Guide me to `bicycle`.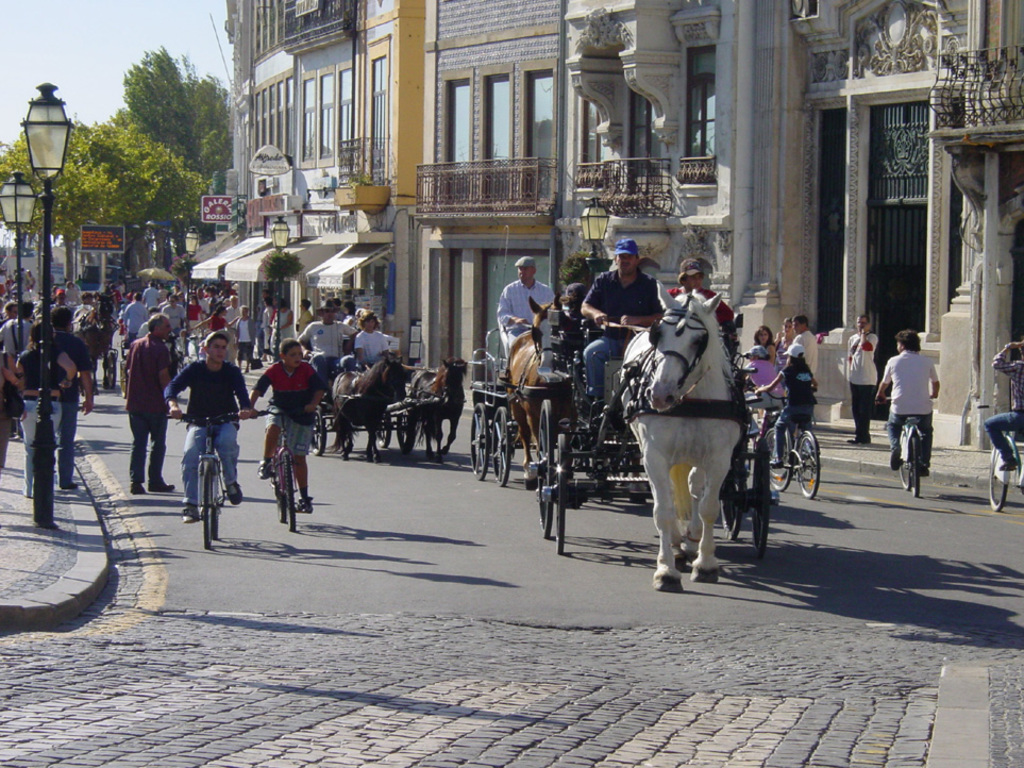
Guidance: 252 408 317 536.
